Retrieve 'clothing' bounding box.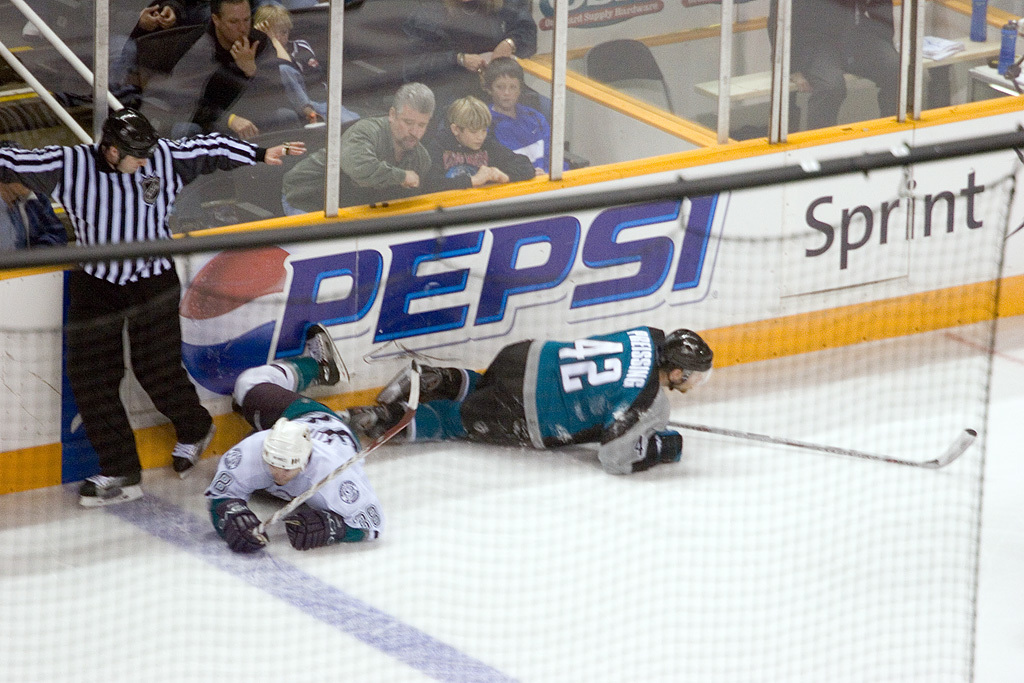
Bounding box: <region>518, 324, 667, 448</region>.
